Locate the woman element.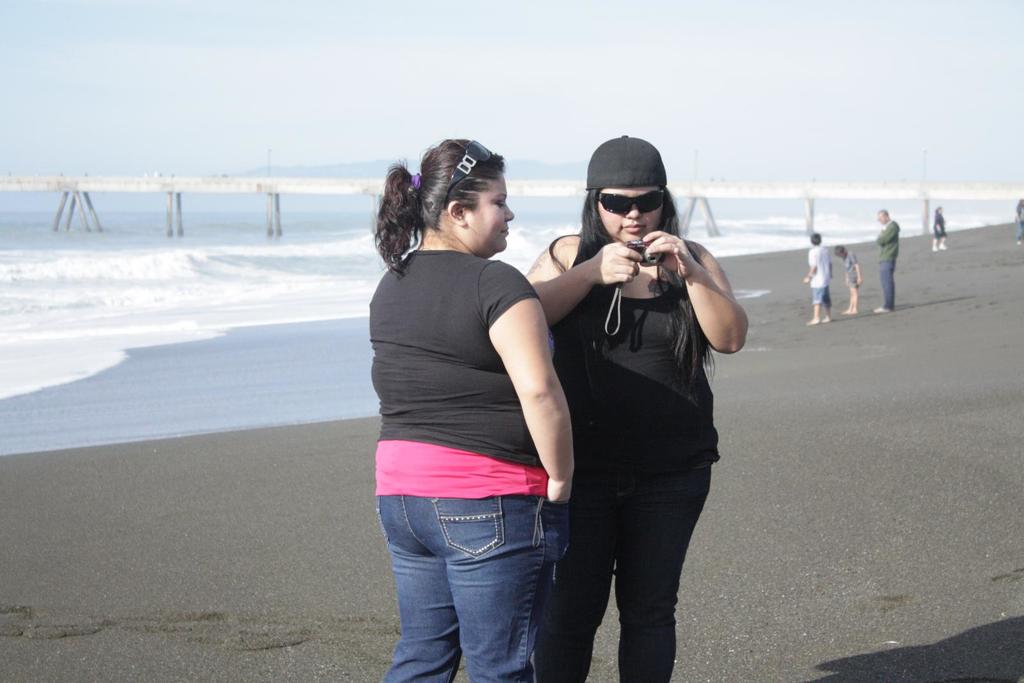
Element bbox: bbox(936, 210, 951, 251).
